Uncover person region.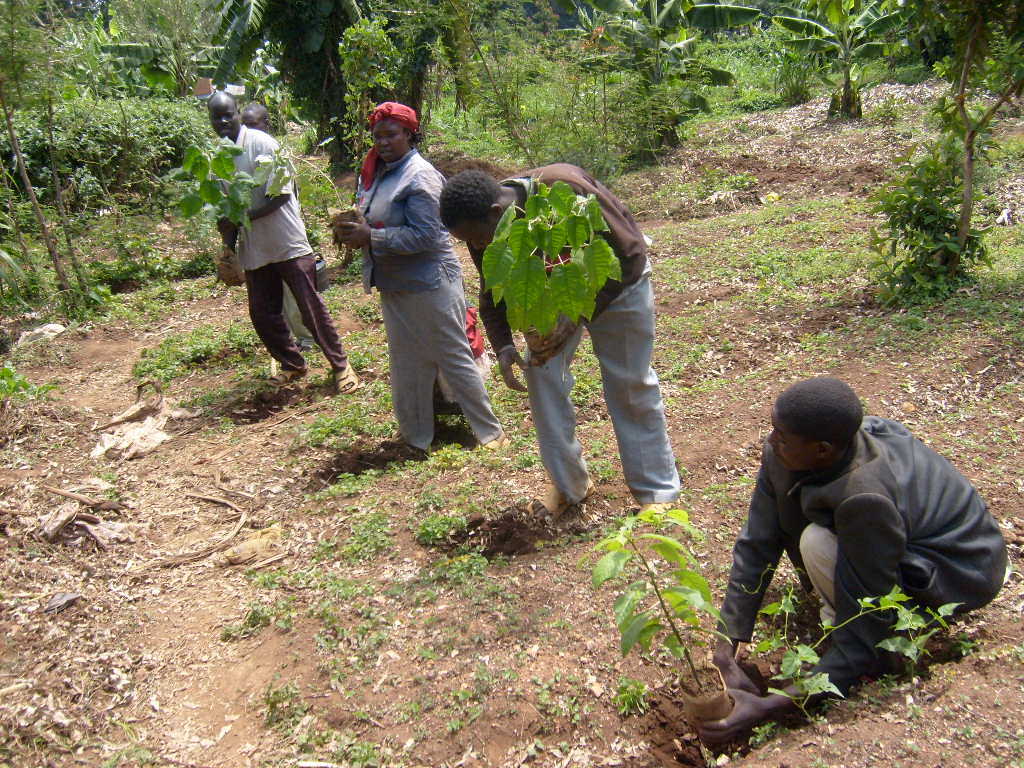
Uncovered: bbox(240, 101, 337, 373).
